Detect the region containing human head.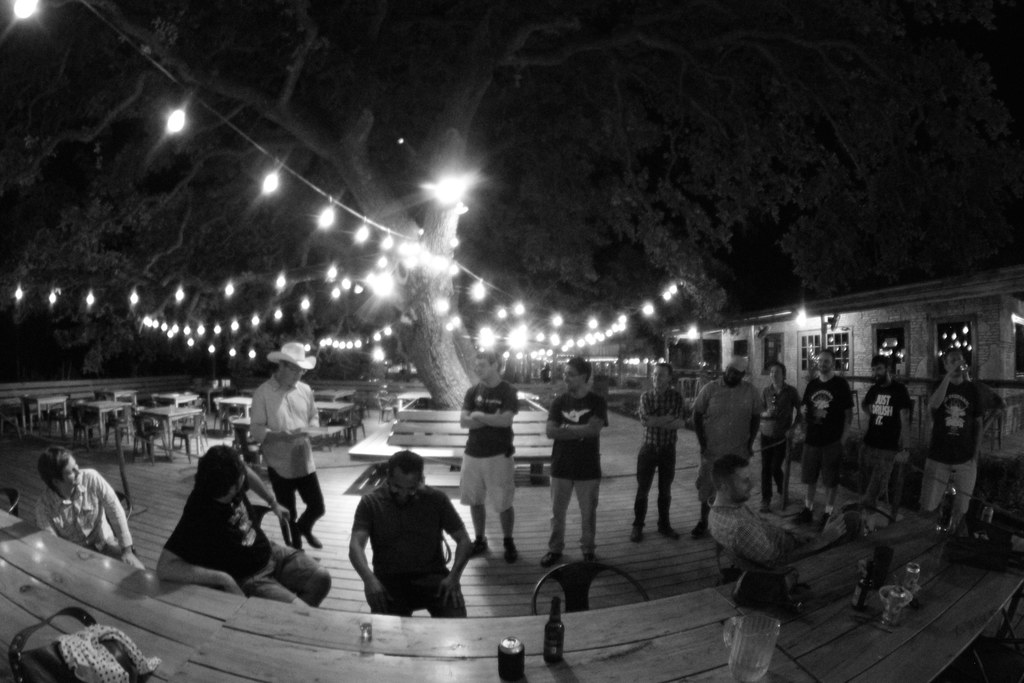
(x1=724, y1=357, x2=746, y2=386).
